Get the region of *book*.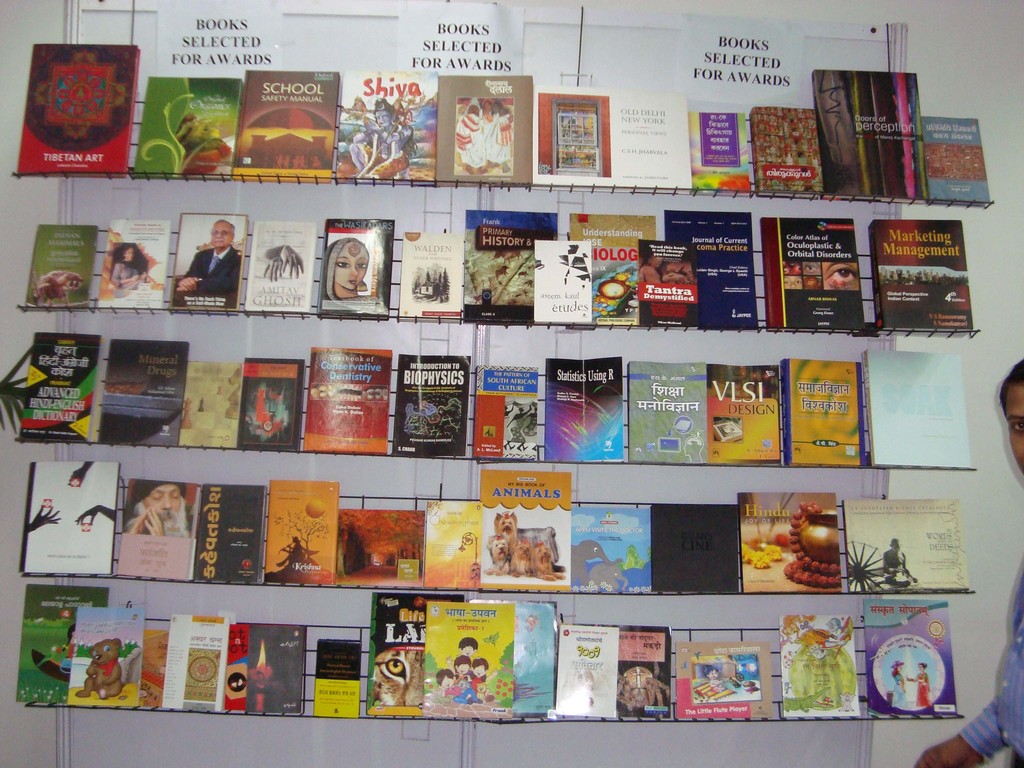
locate(239, 358, 308, 454).
